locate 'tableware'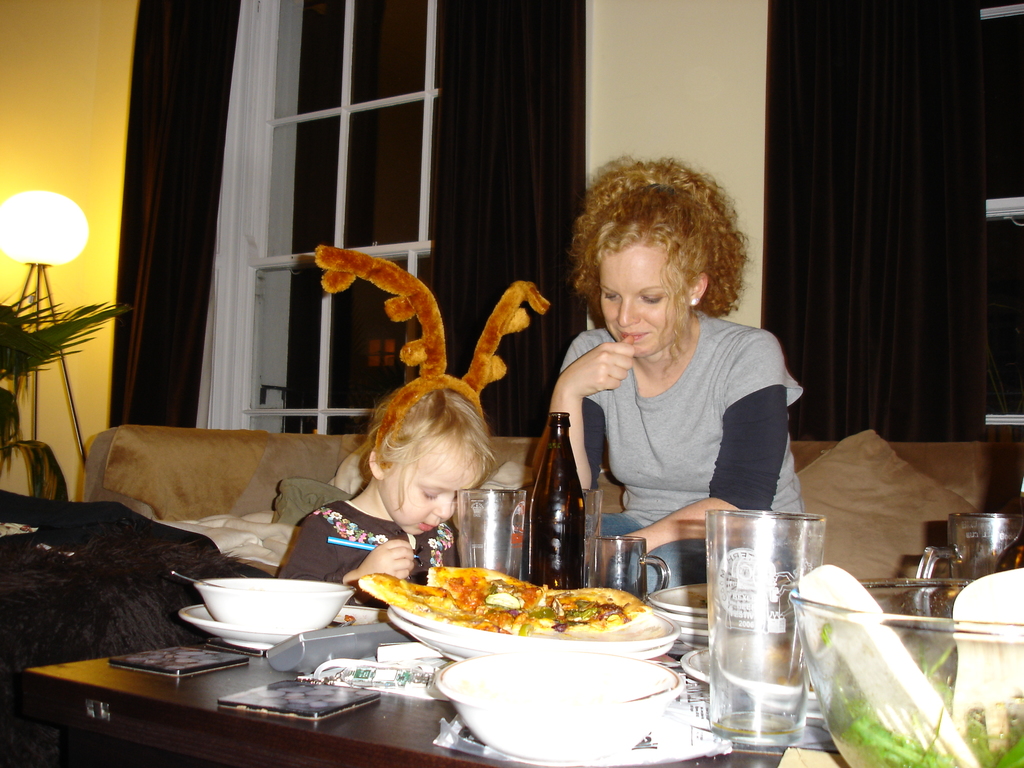
left=589, top=532, right=674, bottom=590
